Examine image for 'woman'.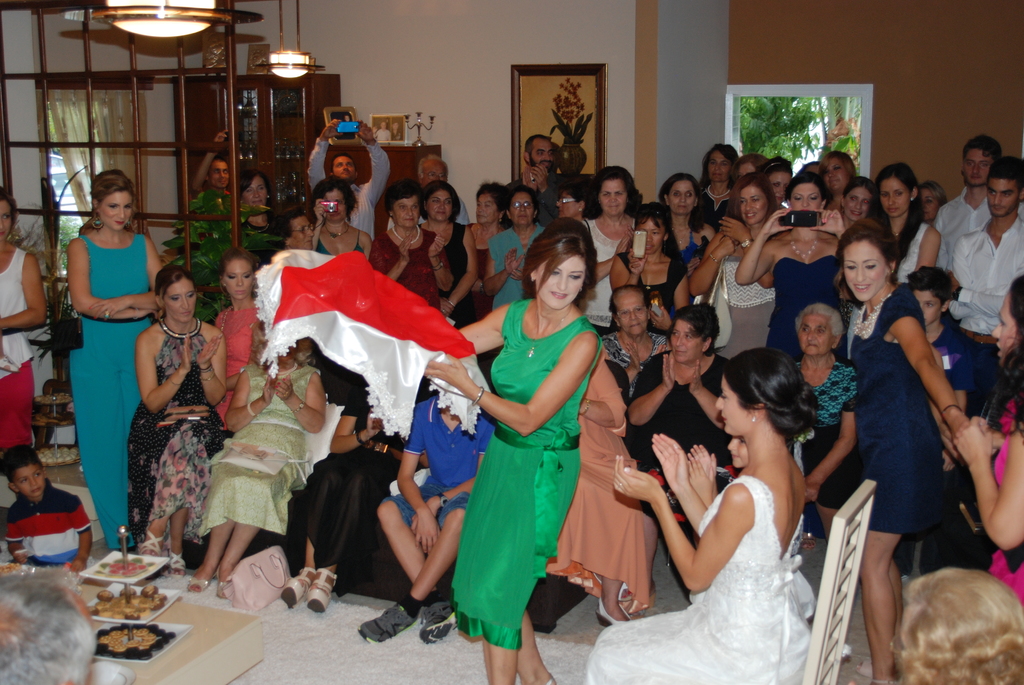
Examination result: <region>481, 182, 547, 308</region>.
